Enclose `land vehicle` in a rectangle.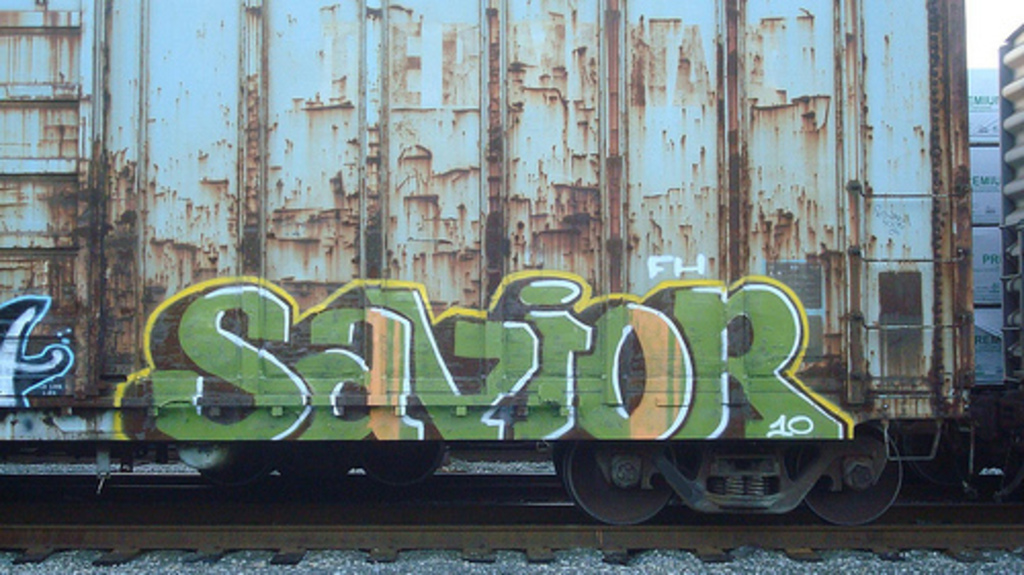
[0, 0, 1022, 526].
